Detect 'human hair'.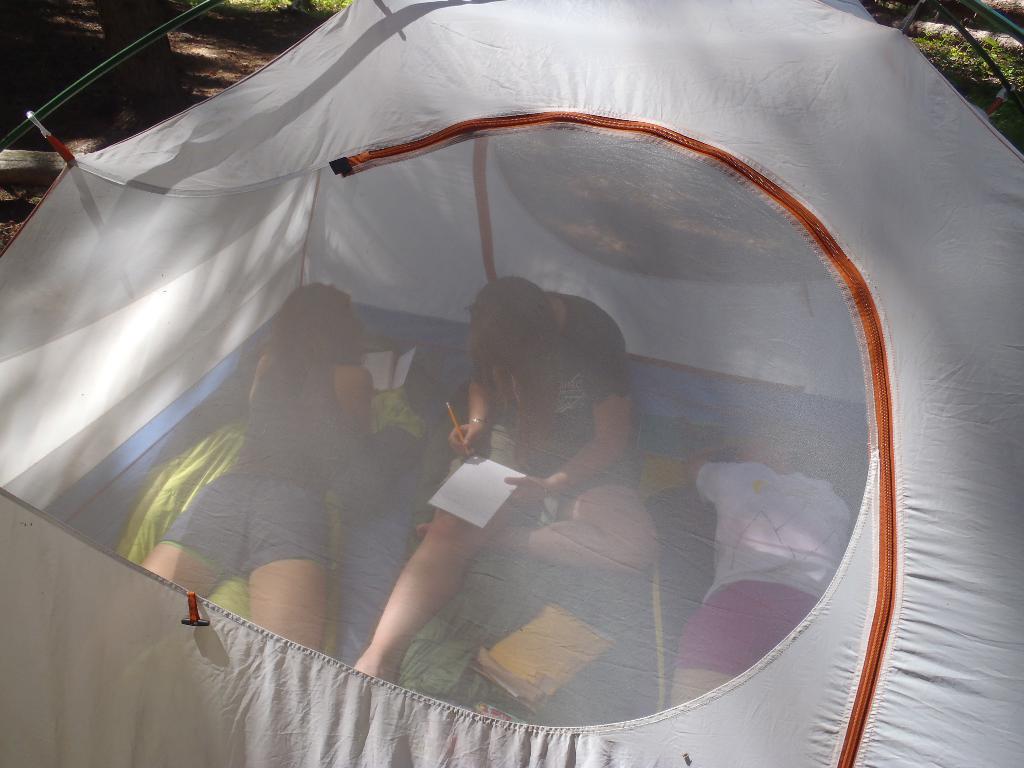
Detected at bbox(253, 279, 372, 413).
